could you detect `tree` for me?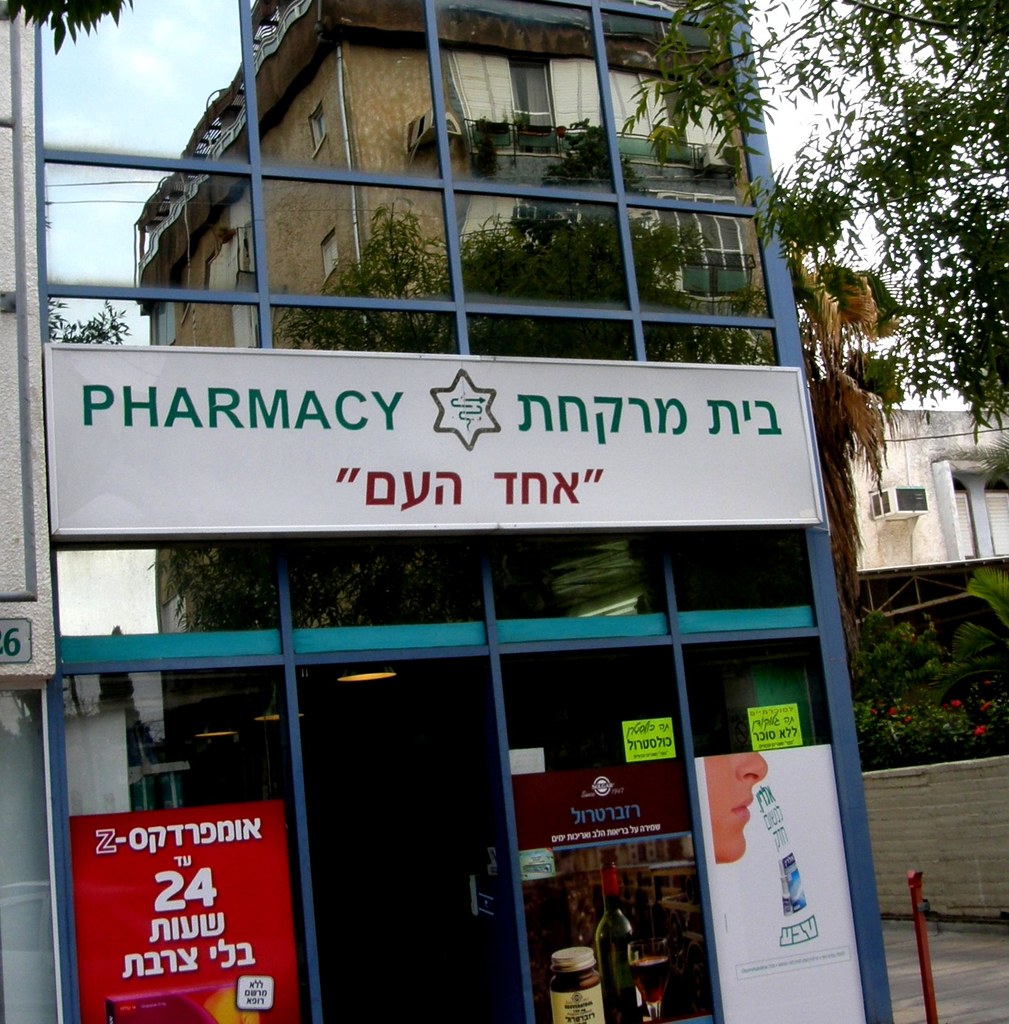
Detection result: <region>619, 0, 1008, 424</region>.
